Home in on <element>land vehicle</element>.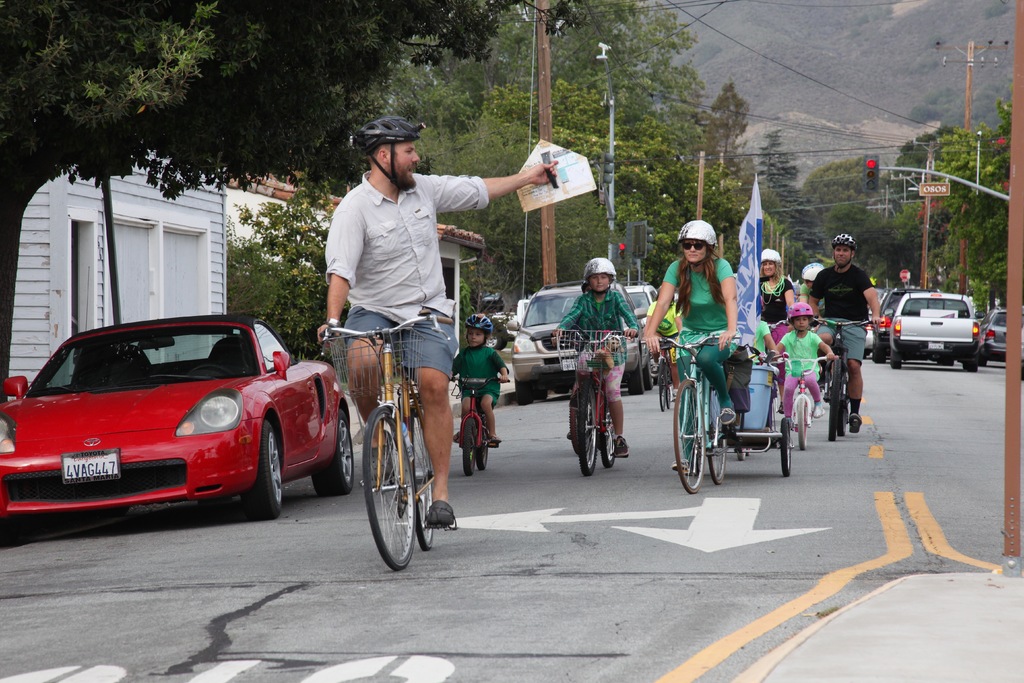
Homed in at x1=487, y1=295, x2=532, y2=355.
